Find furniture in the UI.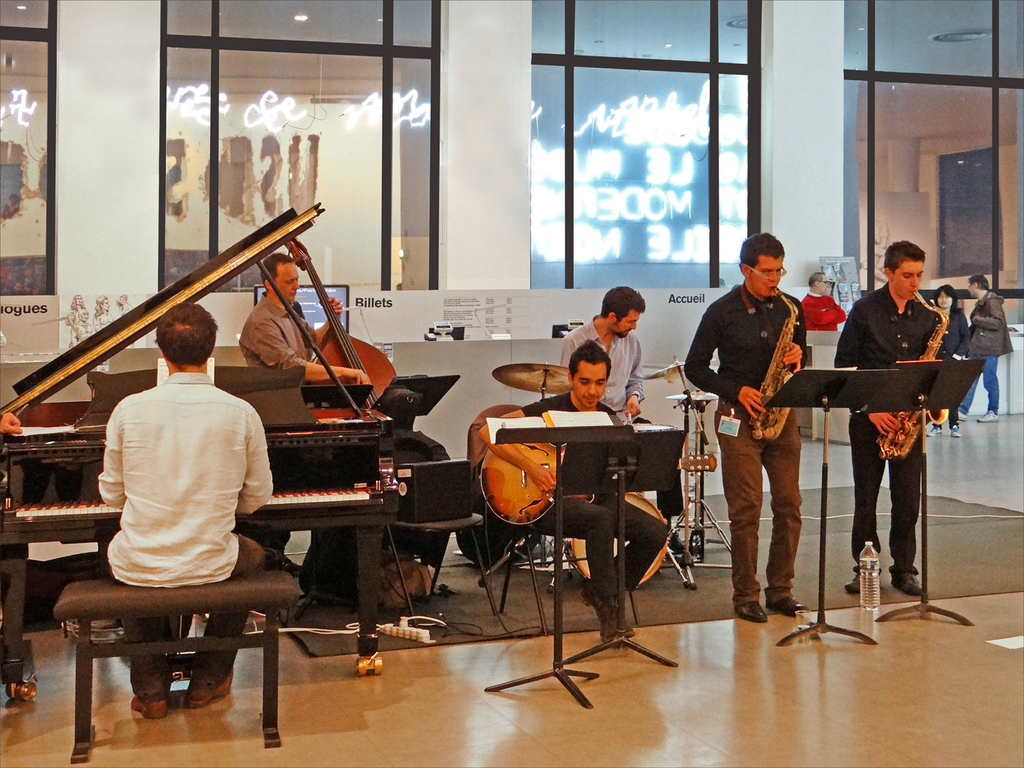
UI element at BBox(385, 509, 485, 605).
